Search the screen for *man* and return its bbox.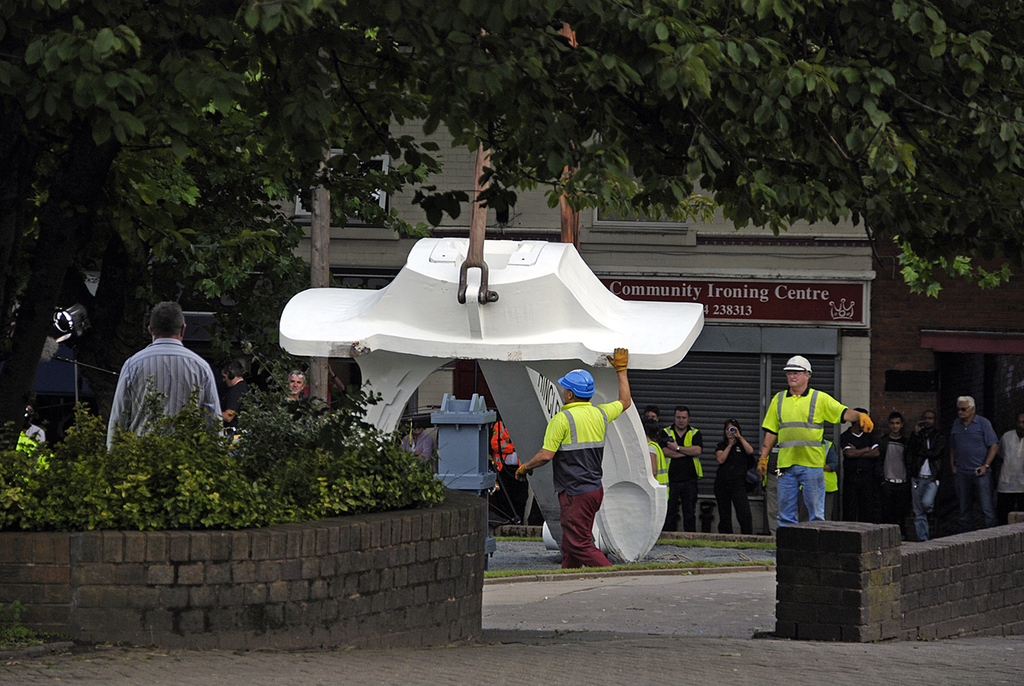
Found: 106/298/226/451.
